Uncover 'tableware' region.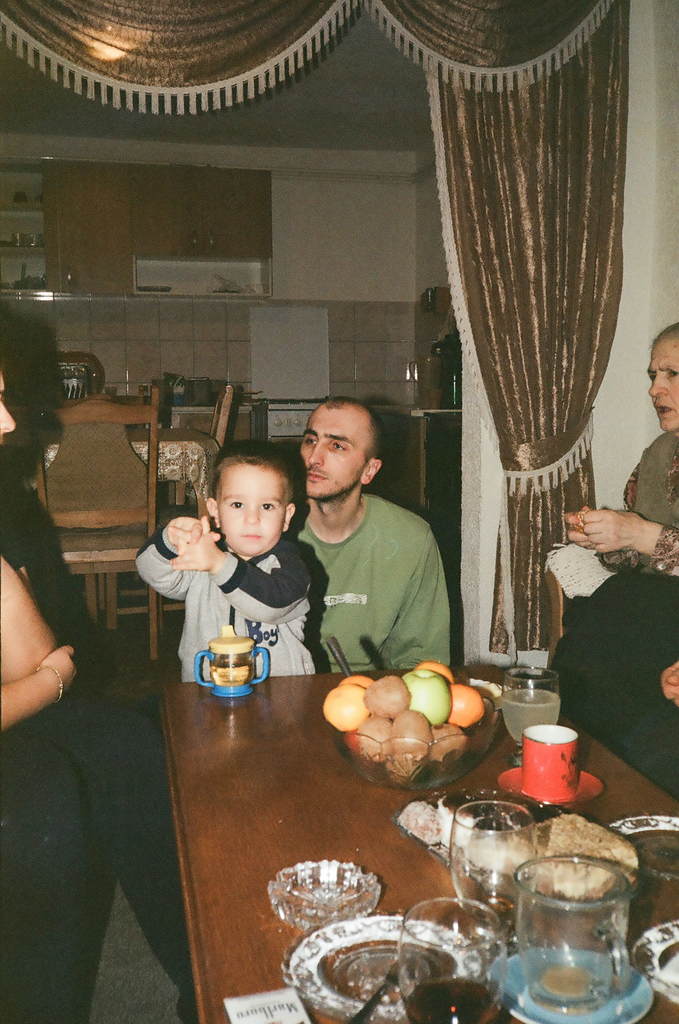
Uncovered: rect(397, 897, 510, 1023).
